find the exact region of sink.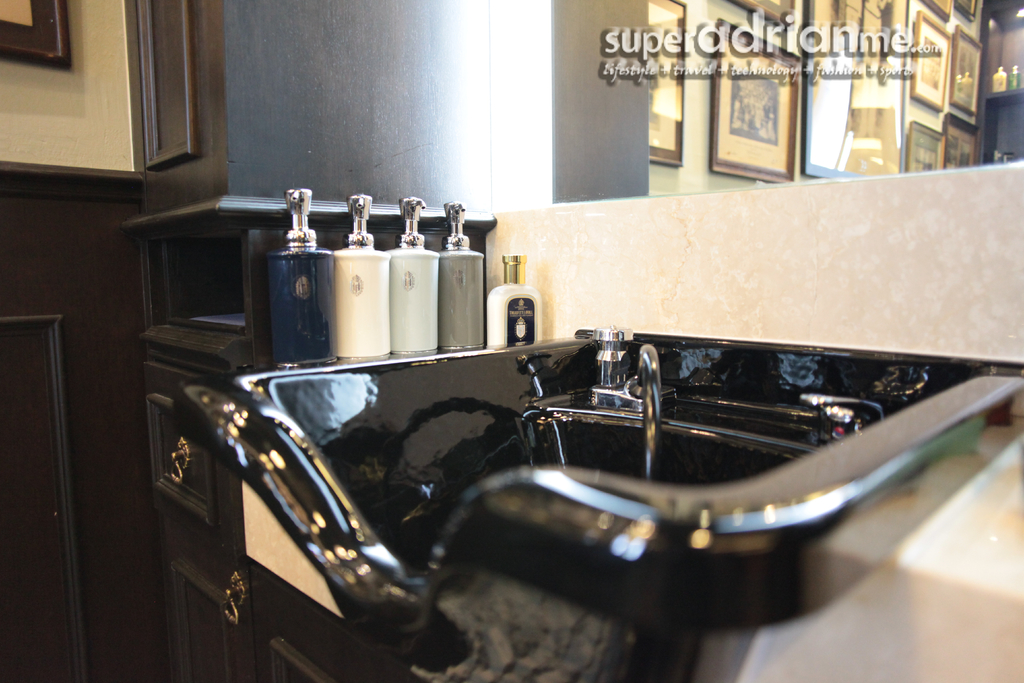
Exact region: (167,318,1023,682).
